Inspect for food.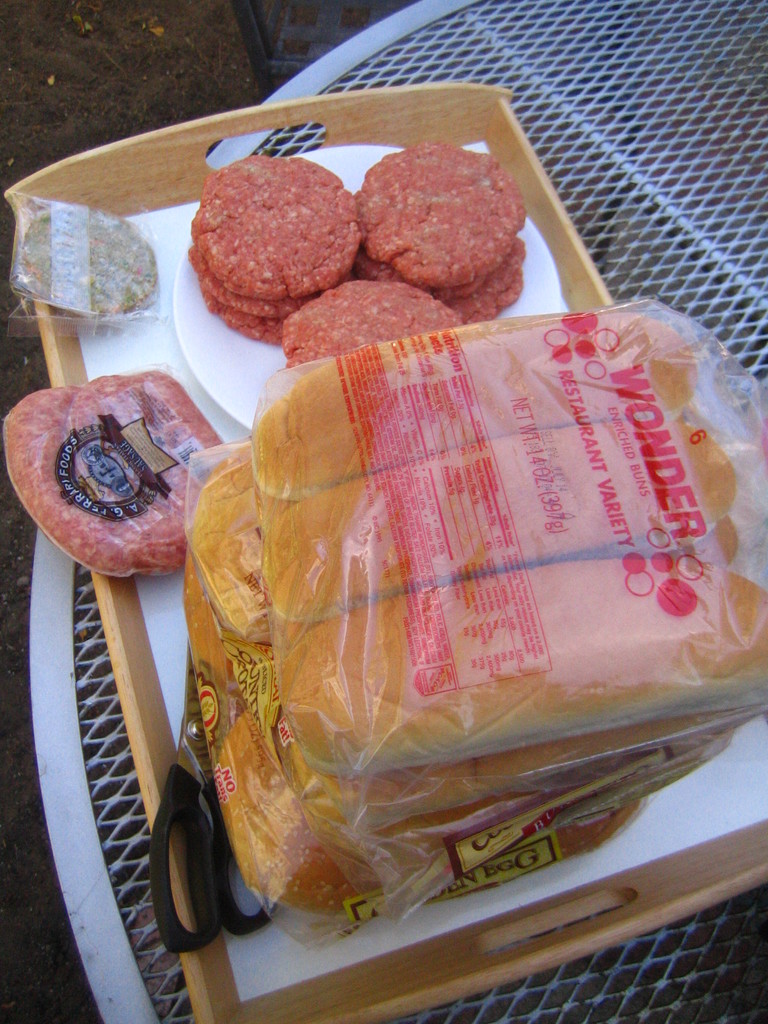
Inspection: locate(431, 236, 531, 323).
